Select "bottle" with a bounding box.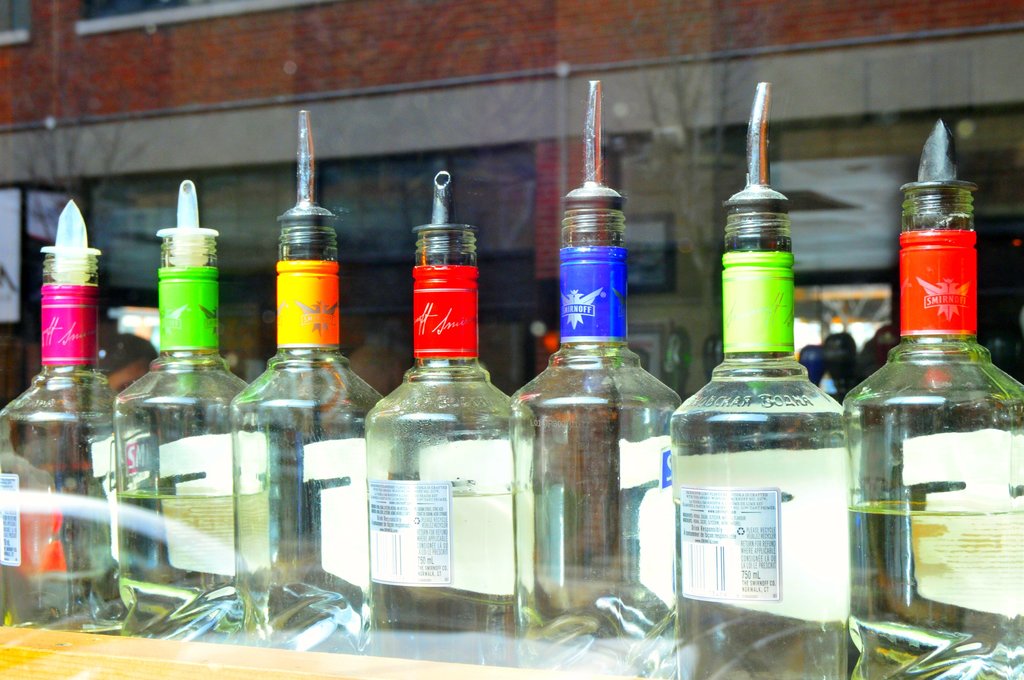
crop(228, 102, 387, 649).
